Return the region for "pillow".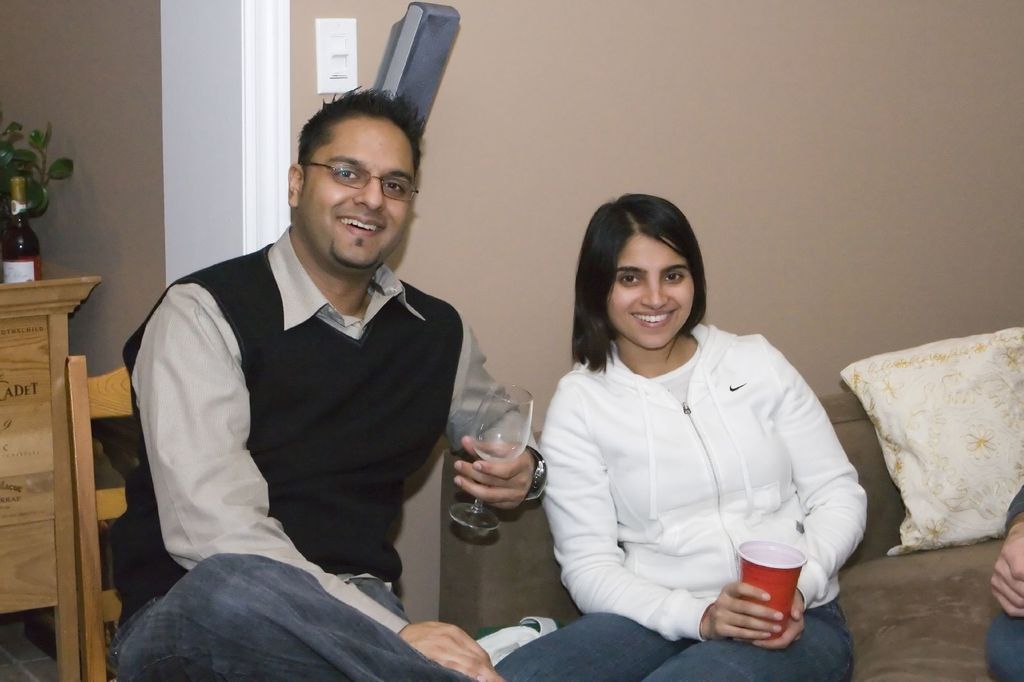
l=861, t=322, r=1023, b=557.
